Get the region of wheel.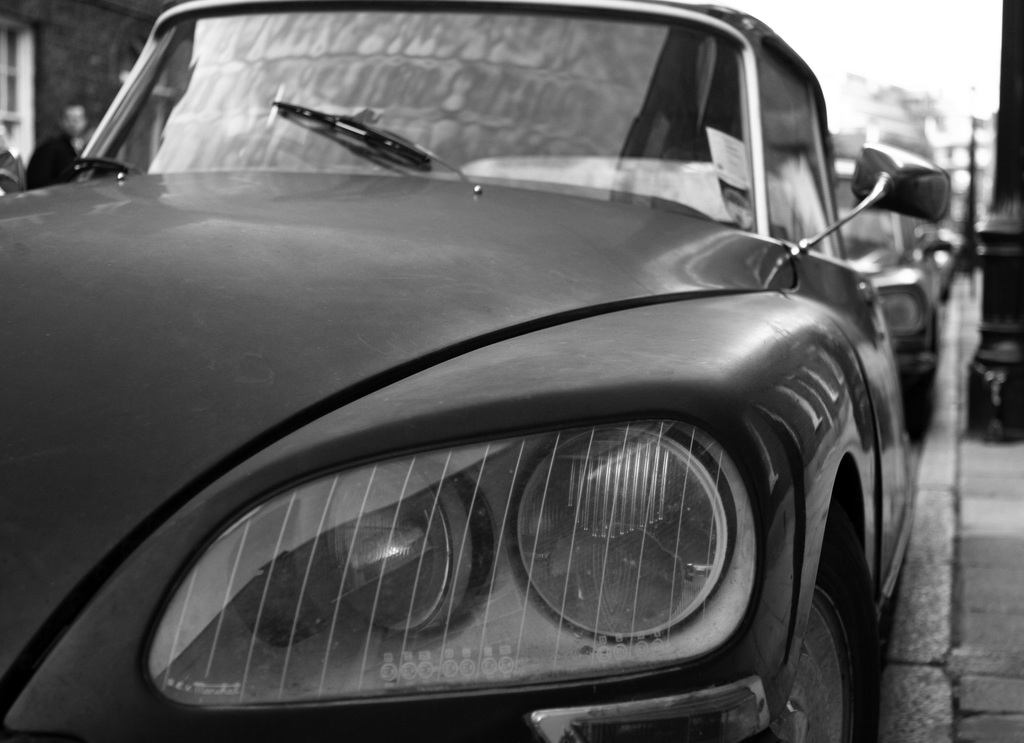
select_region(743, 500, 885, 742).
